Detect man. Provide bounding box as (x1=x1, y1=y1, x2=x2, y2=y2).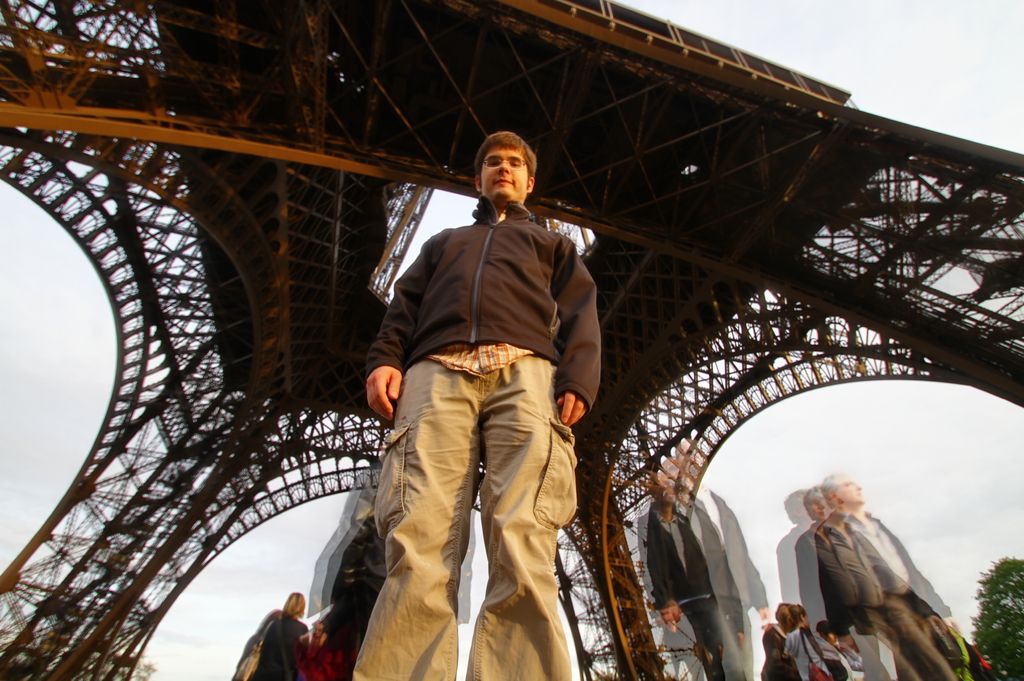
(x1=333, y1=98, x2=616, y2=680).
